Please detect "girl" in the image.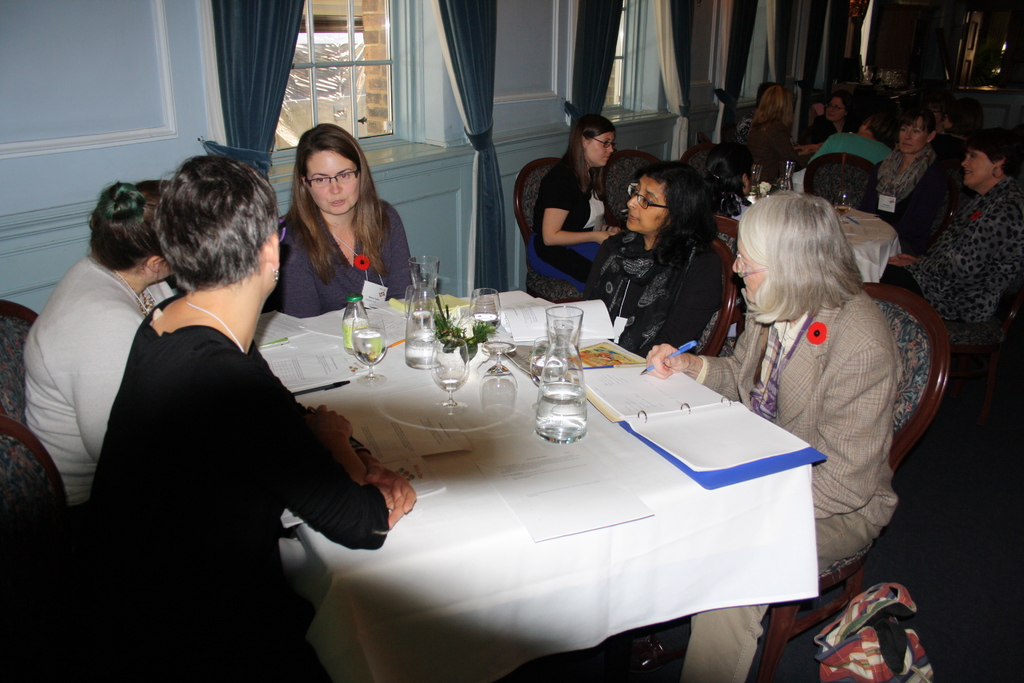
bbox=(531, 105, 625, 314).
